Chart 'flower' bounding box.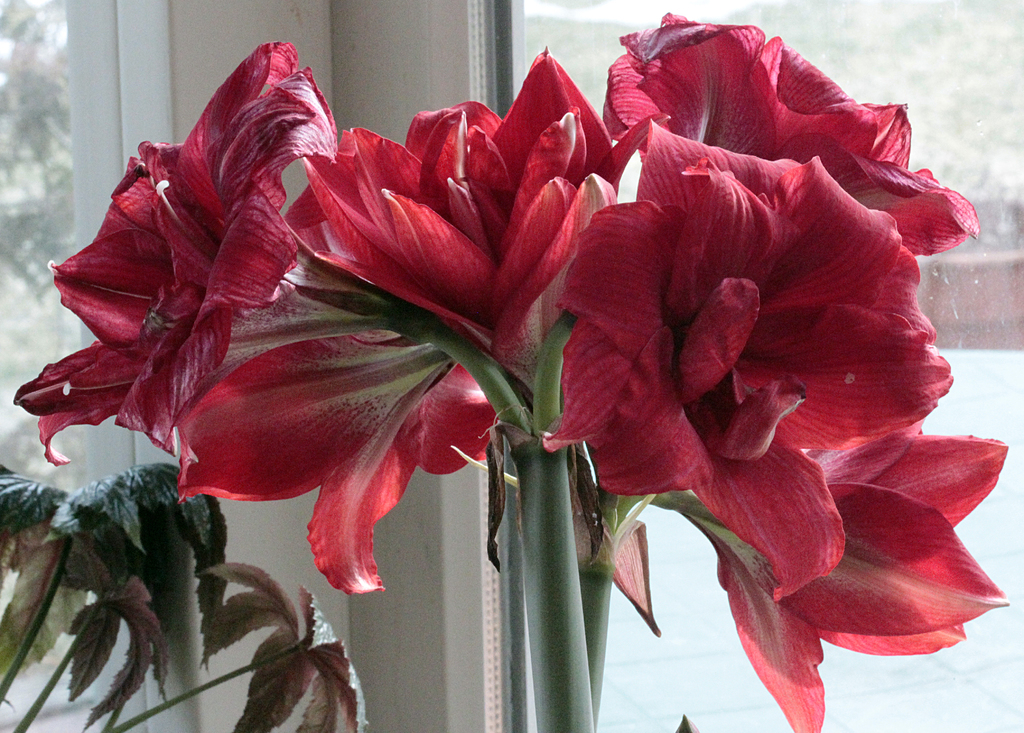
Charted: 5/37/337/475.
